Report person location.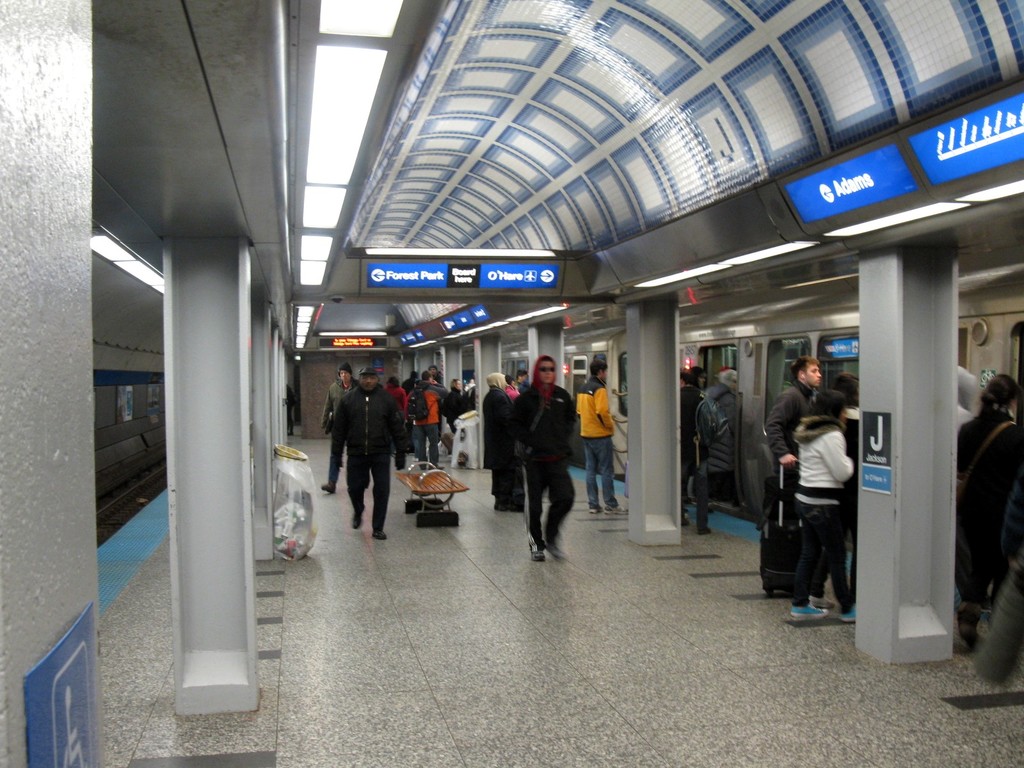
Report: box(783, 392, 856, 627).
